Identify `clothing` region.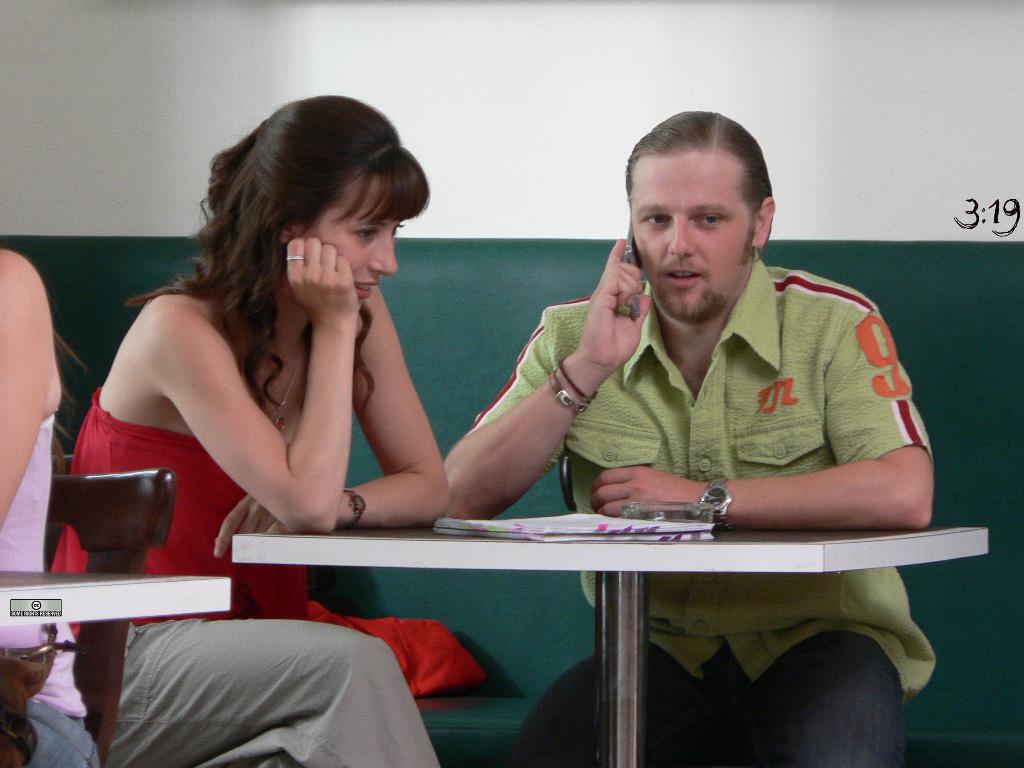
Region: <box>45,387,443,767</box>.
